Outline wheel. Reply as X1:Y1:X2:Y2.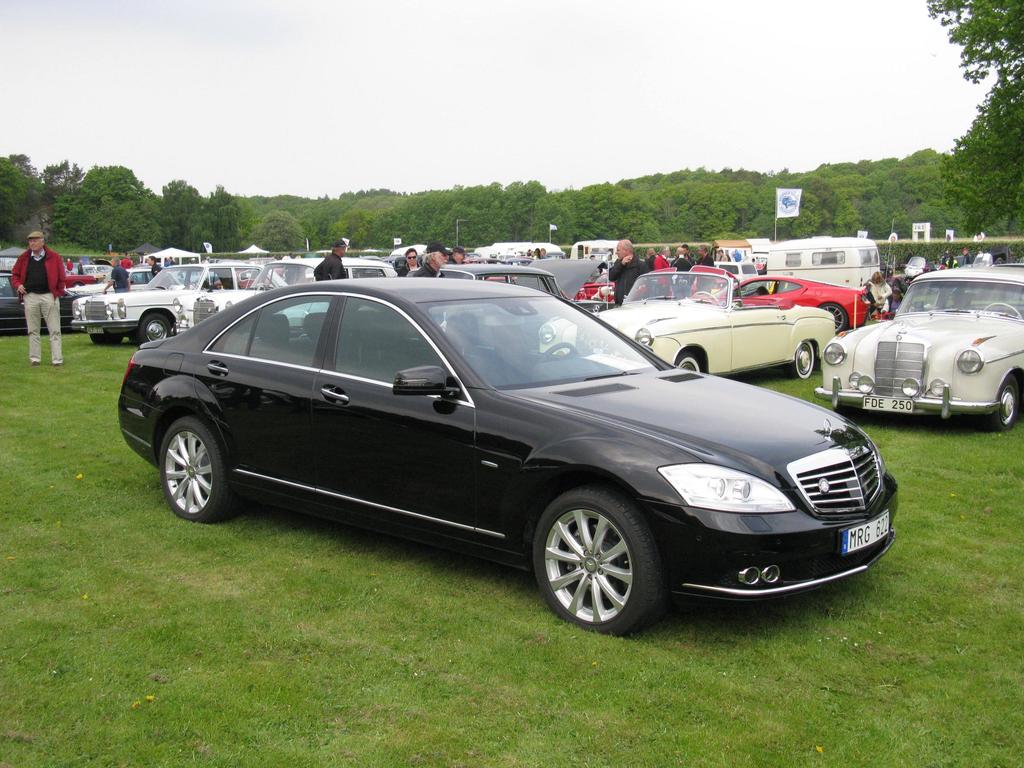
789:341:816:381.
